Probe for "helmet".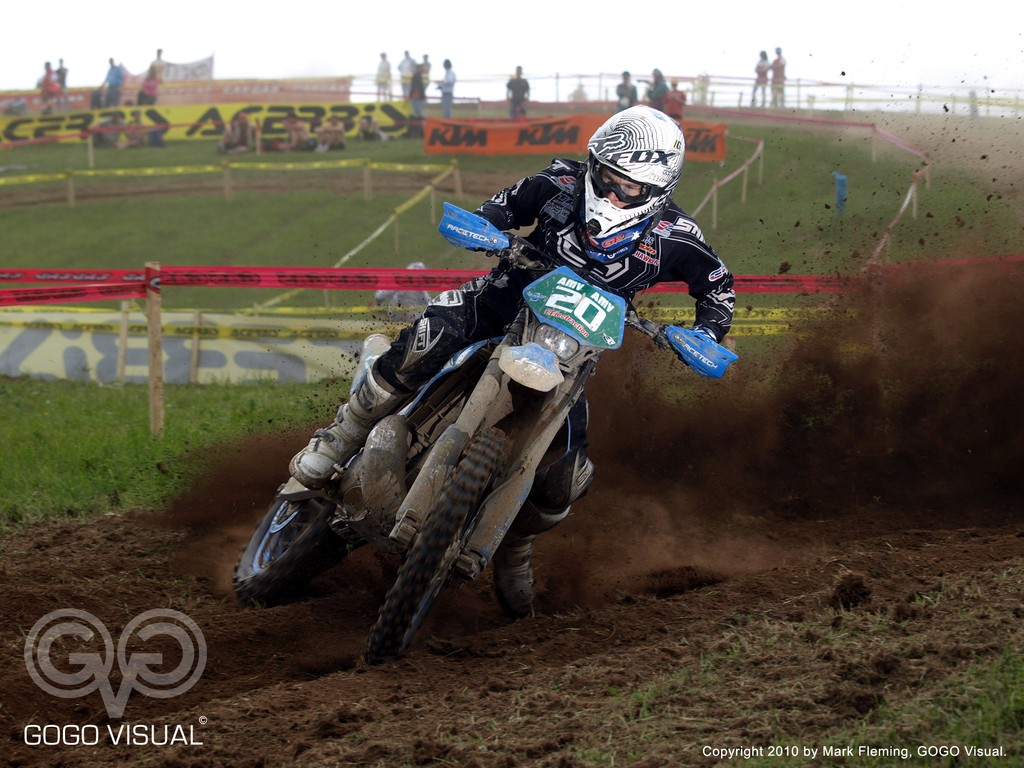
Probe result: BBox(584, 106, 680, 221).
